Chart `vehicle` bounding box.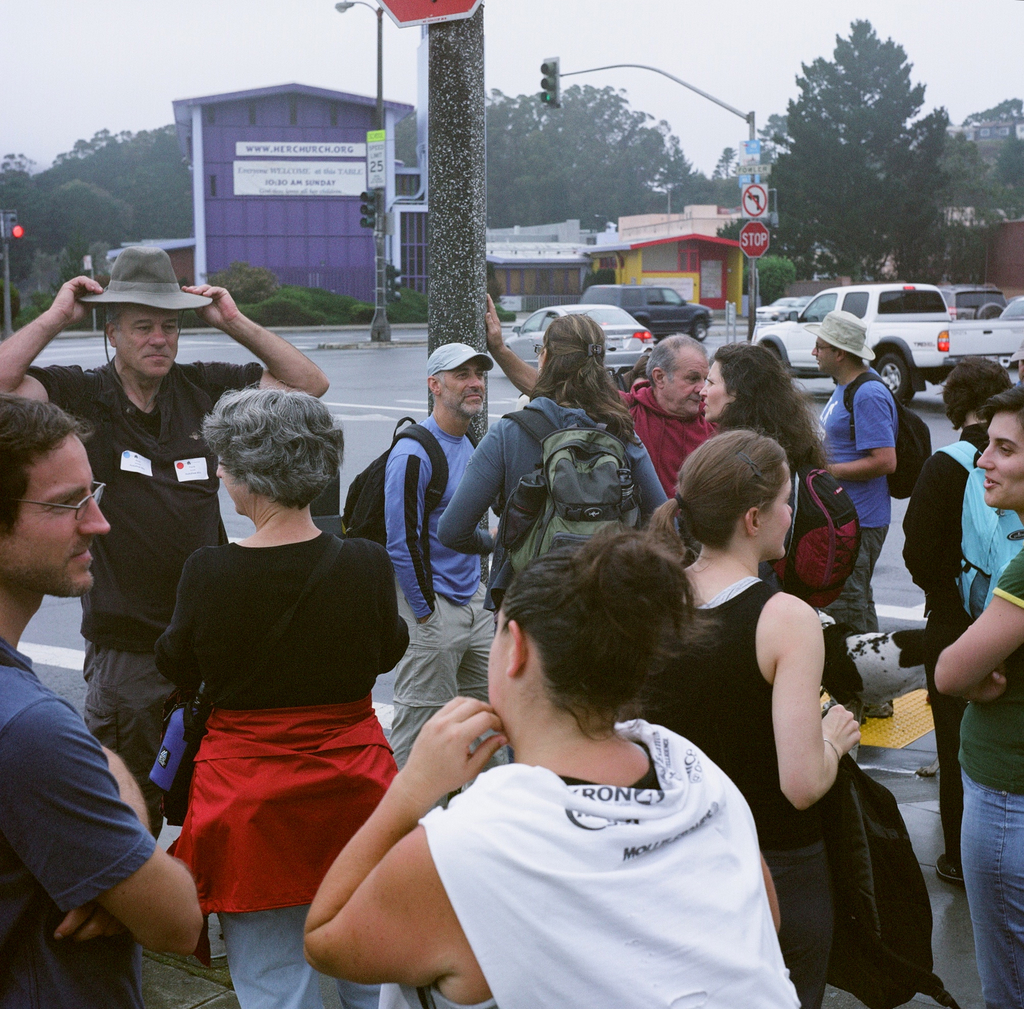
Charted: (x1=1000, y1=294, x2=1023, y2=322).
